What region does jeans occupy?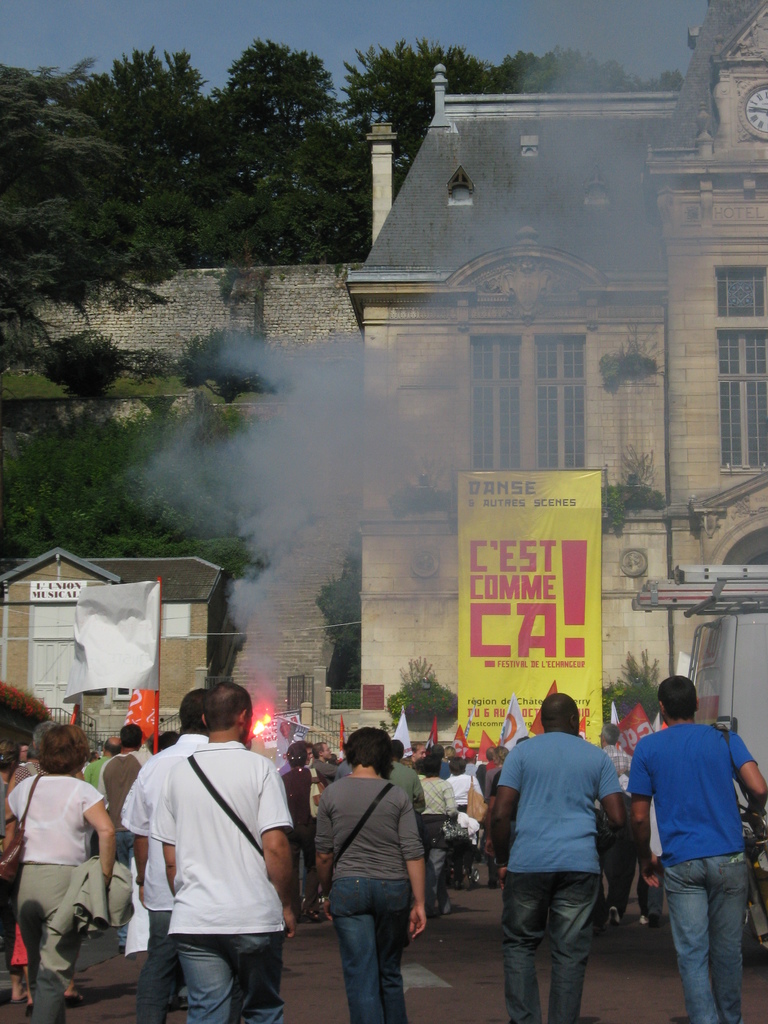
bbox=[420, 849, 455, 911].
